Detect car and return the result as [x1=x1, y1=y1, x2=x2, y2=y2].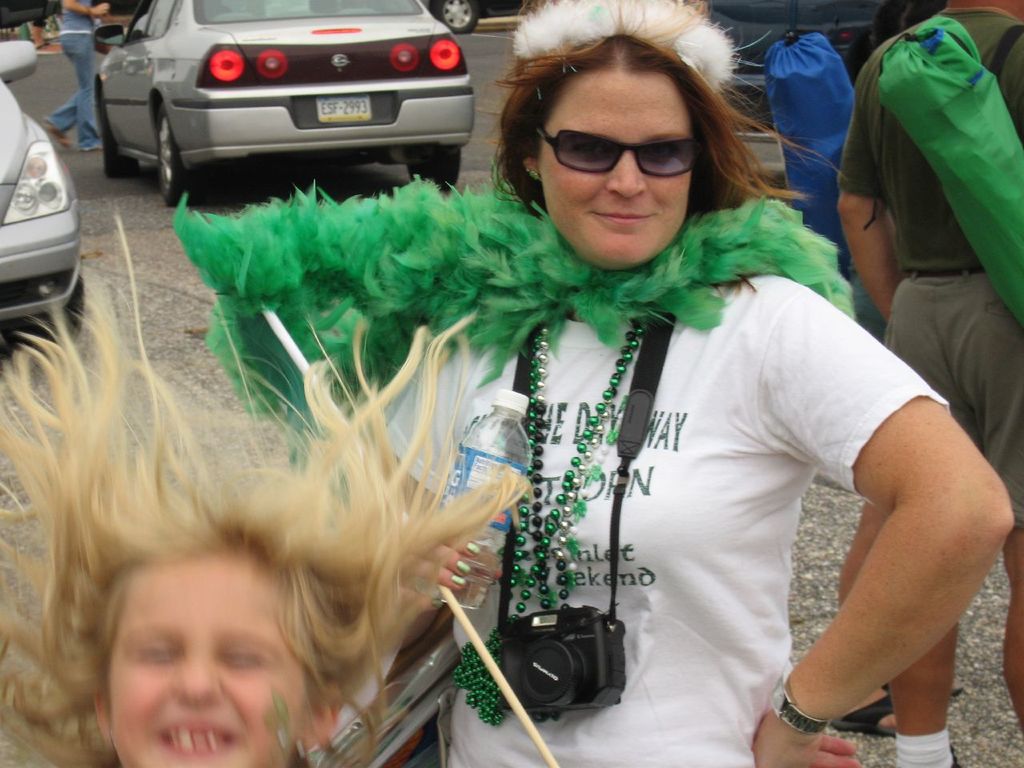
[x1=0, y1=42, x2=84, y2=330].
